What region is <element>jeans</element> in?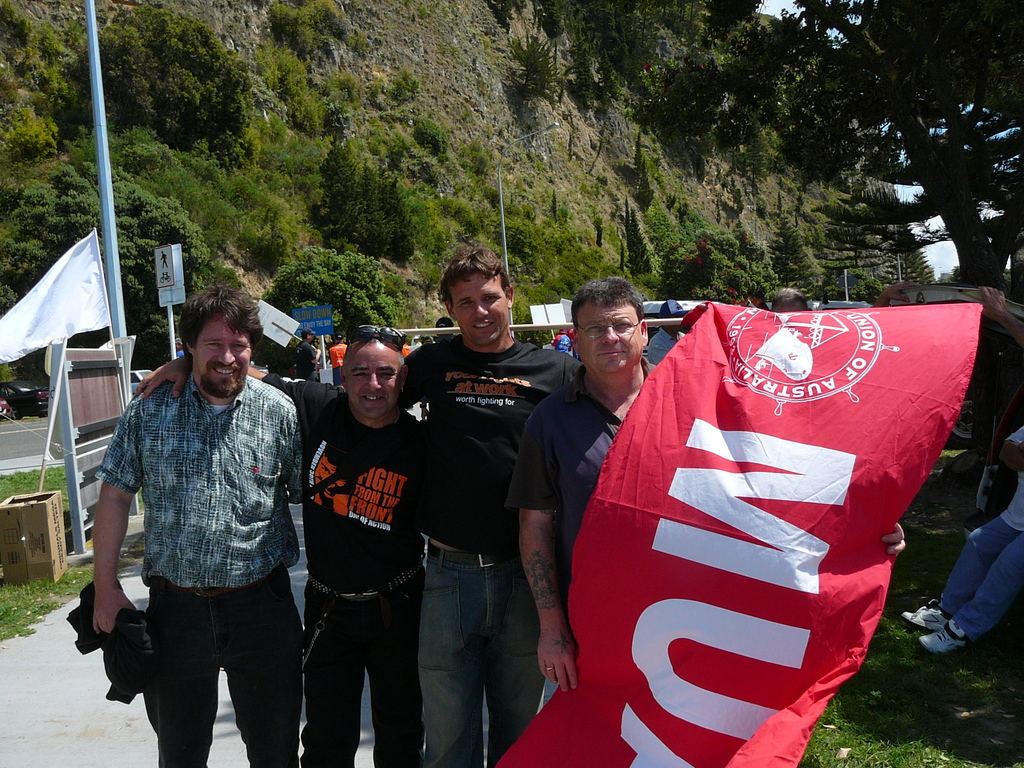
{"left": 943, "top": 516, "right": 1023, "bottom": 641}.
